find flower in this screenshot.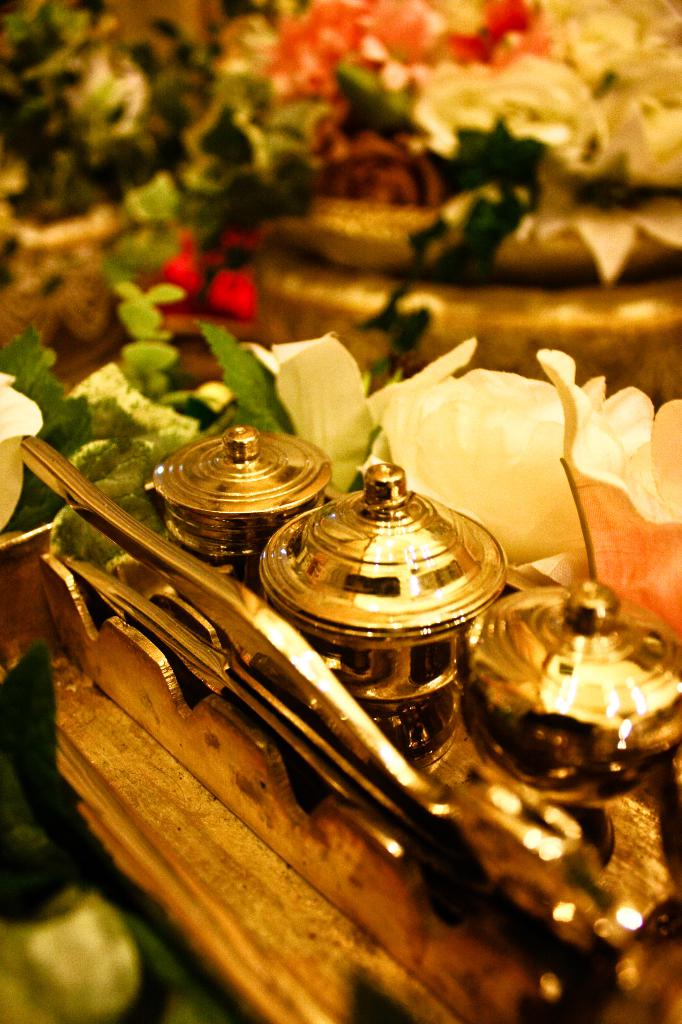
The bounding box for flower is 0/372/40/542.
